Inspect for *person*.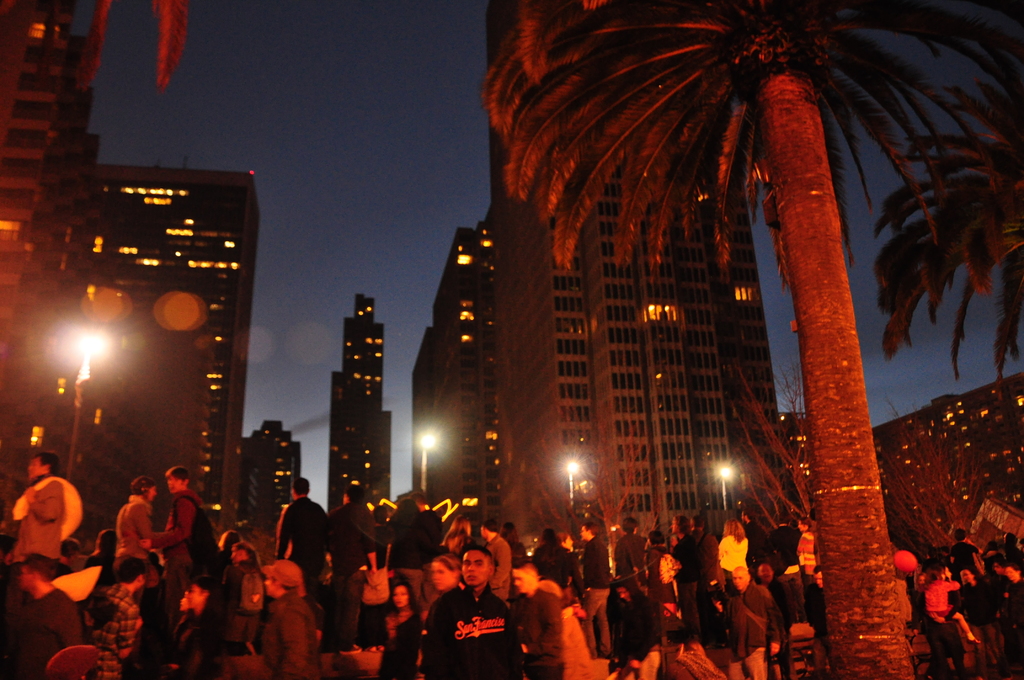
Inspection: (left=758, top=566, right=791, bottom=679).
